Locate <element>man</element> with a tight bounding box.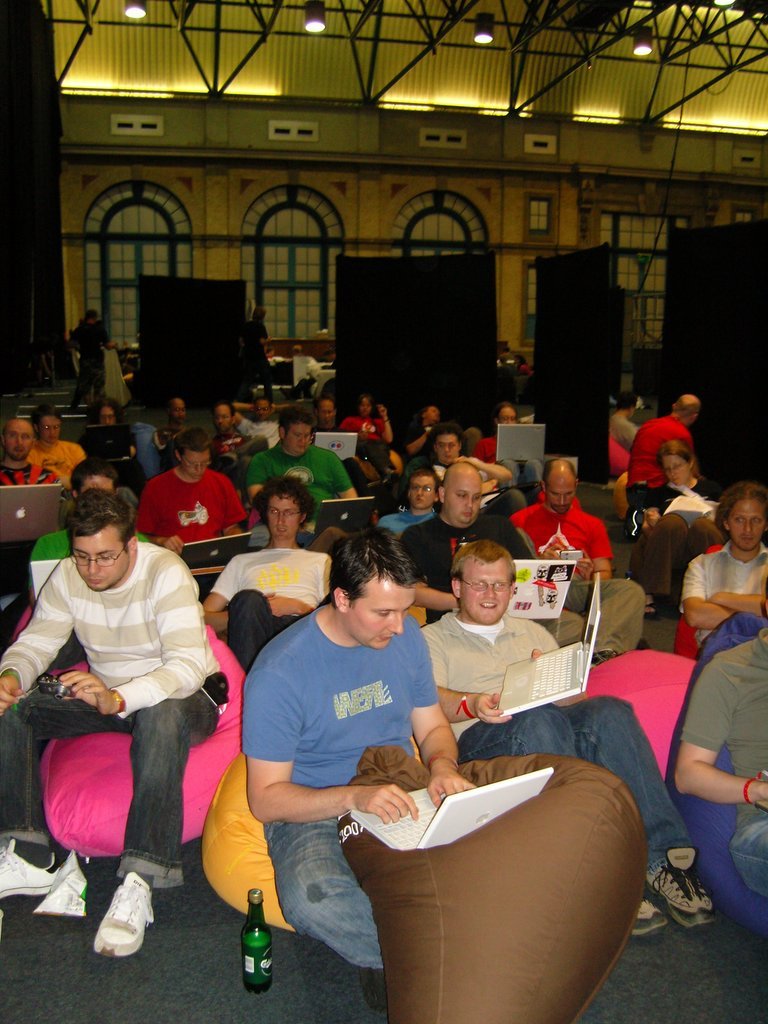
<region>262, 341, 278, 359</region>.
